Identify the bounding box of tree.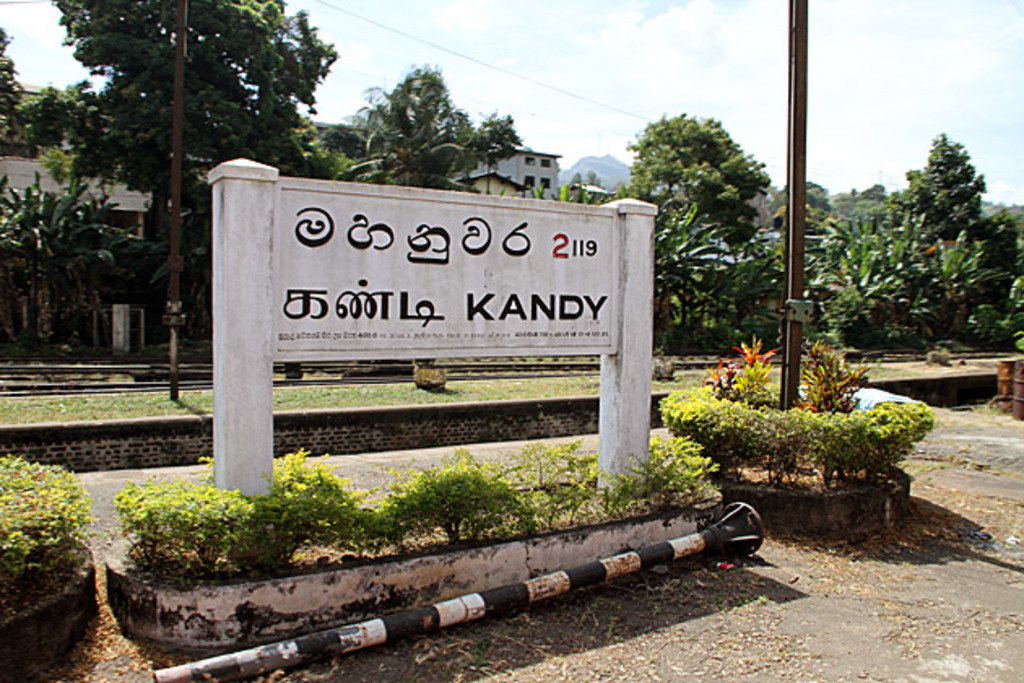
13 78 107 163.
